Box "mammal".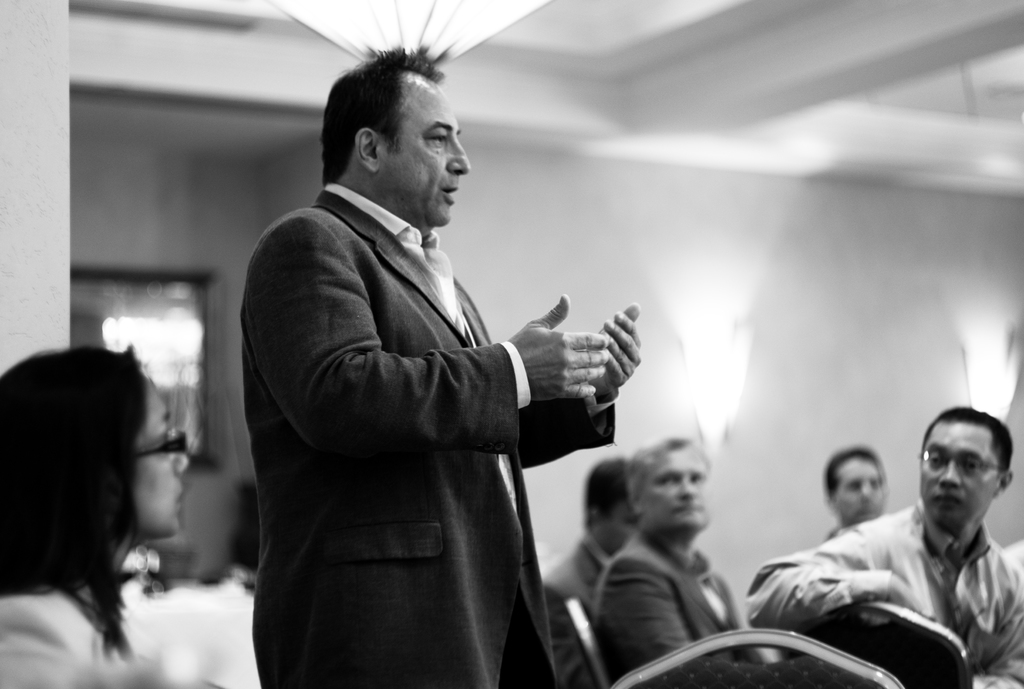
rect(822, 444, 889, 544).
